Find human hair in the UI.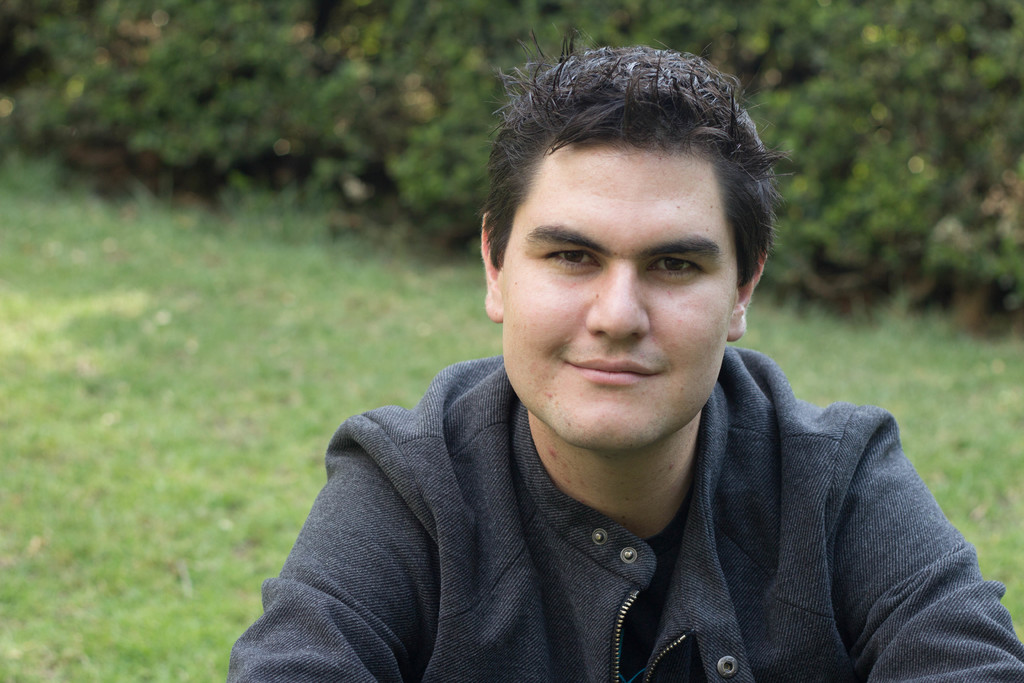
UI element at [470,27,777,352].
